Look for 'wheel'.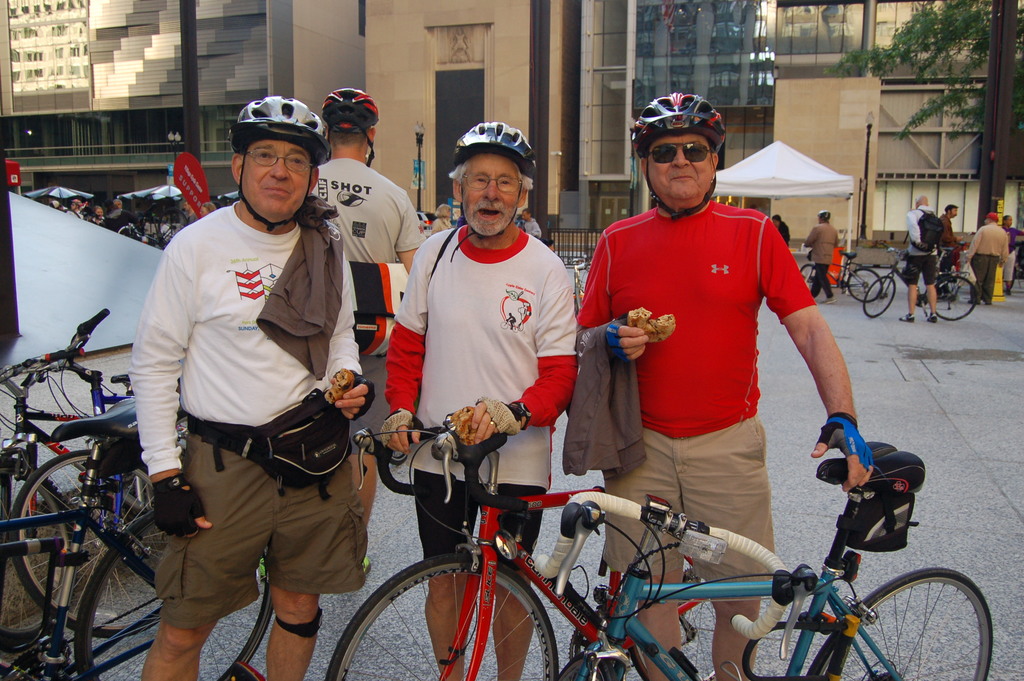
Found: {"x1": 806, "y1": 569, "x2": 992, "y2": 680}.
